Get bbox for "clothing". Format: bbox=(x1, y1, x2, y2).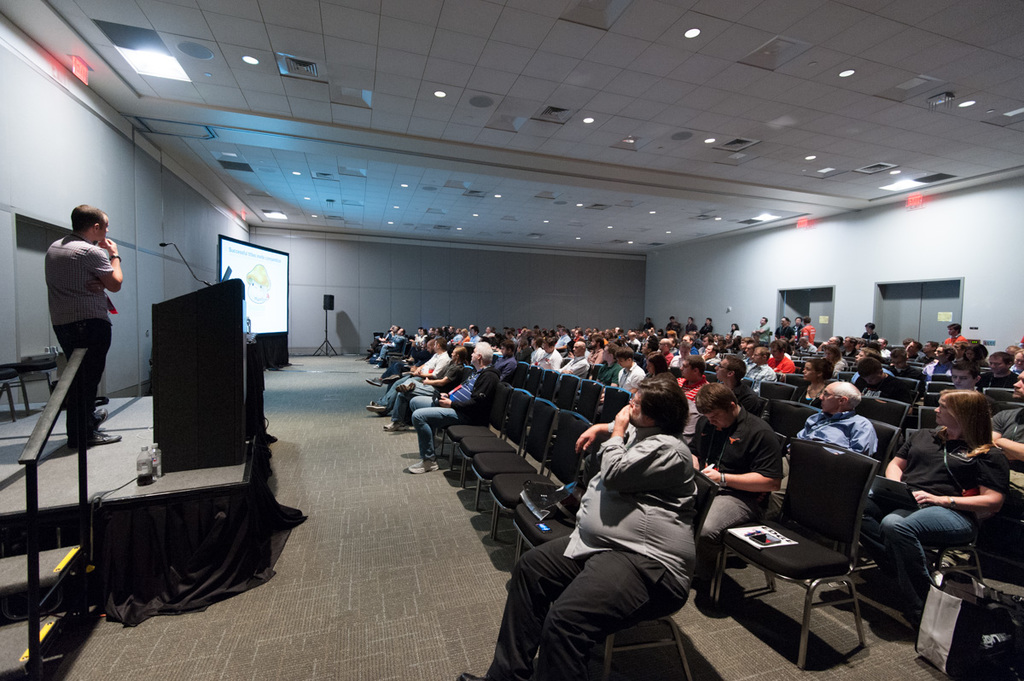
bbox=(378, 352, 445, 413).
